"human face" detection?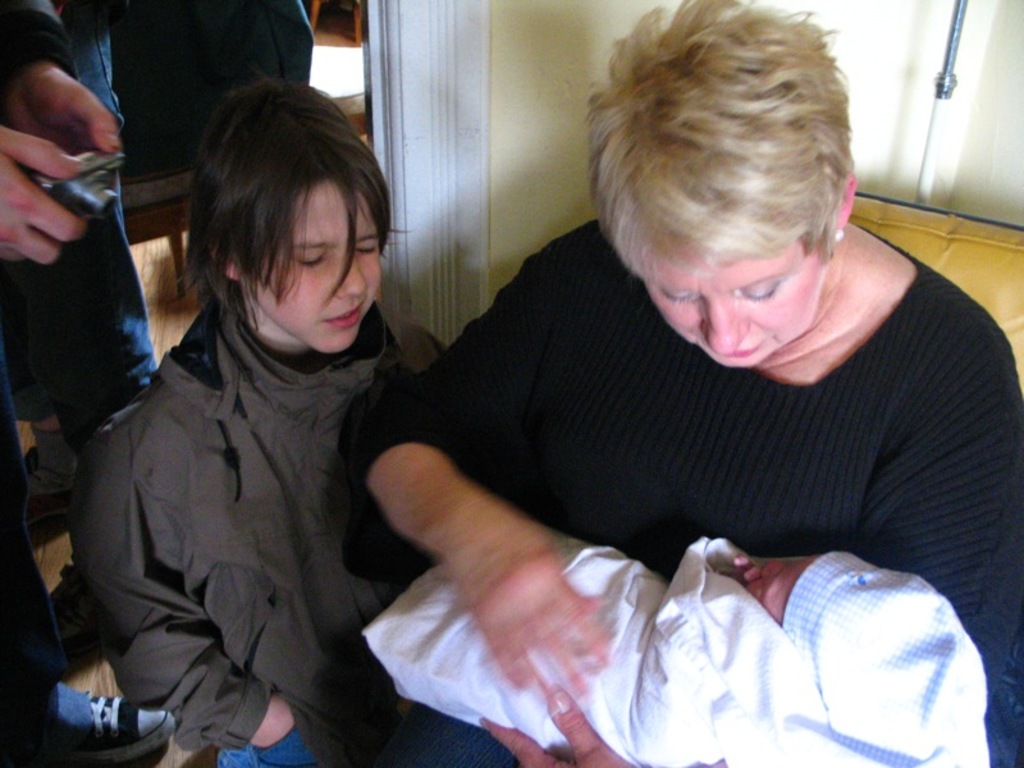
643 259 829 366
